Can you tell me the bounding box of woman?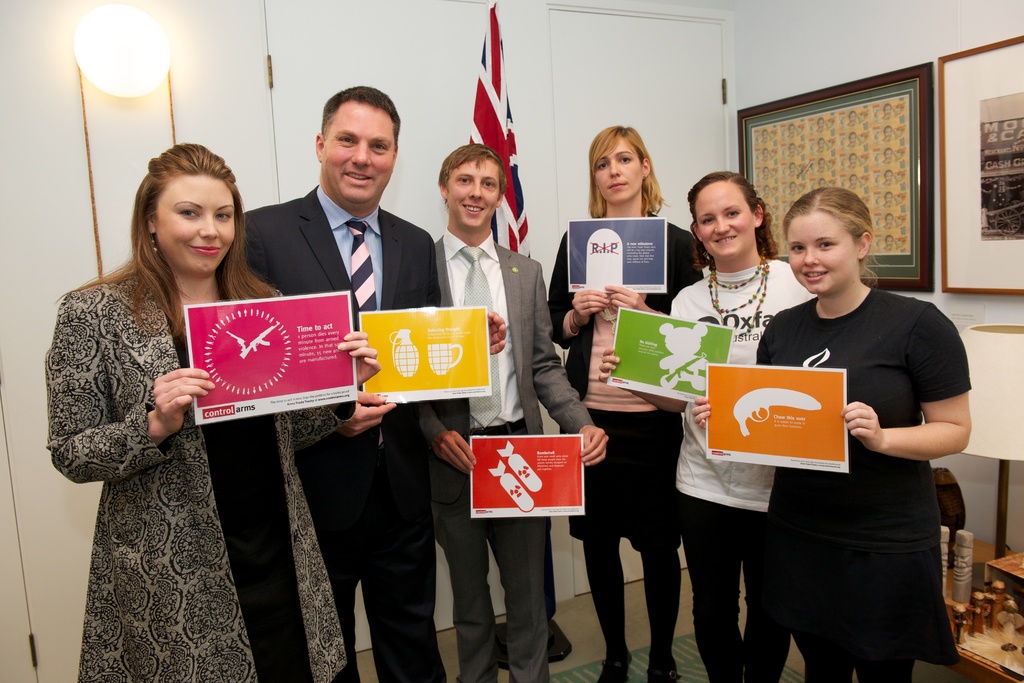
detection(40, 131, 378, 679).
